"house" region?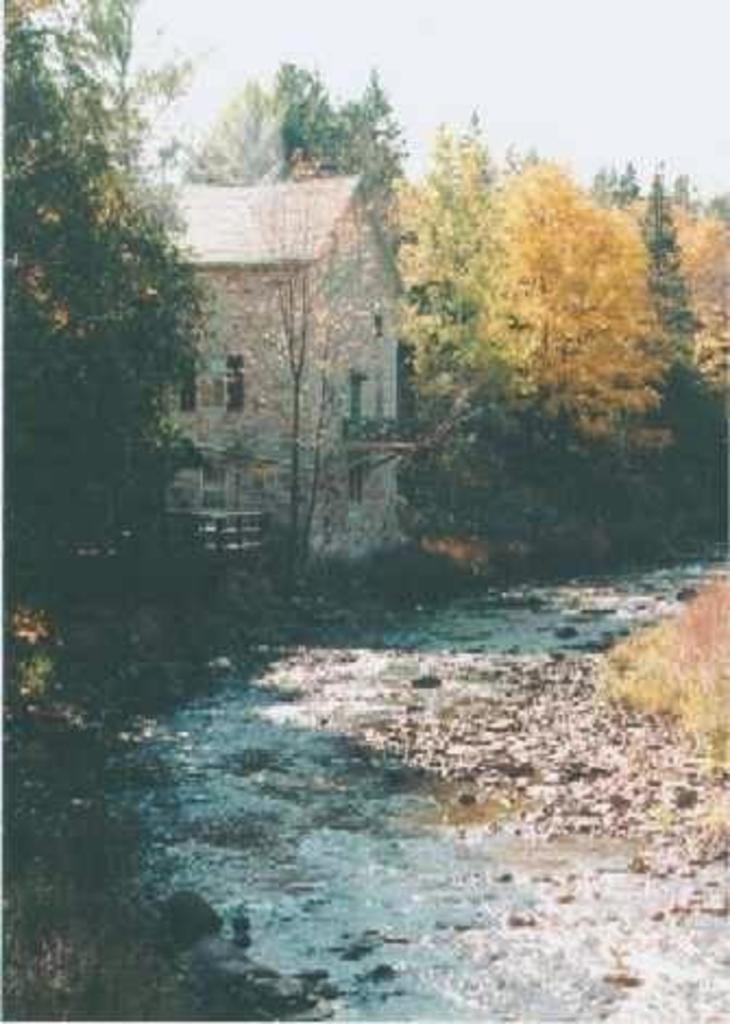
detection(129, 179, 401, 577)
